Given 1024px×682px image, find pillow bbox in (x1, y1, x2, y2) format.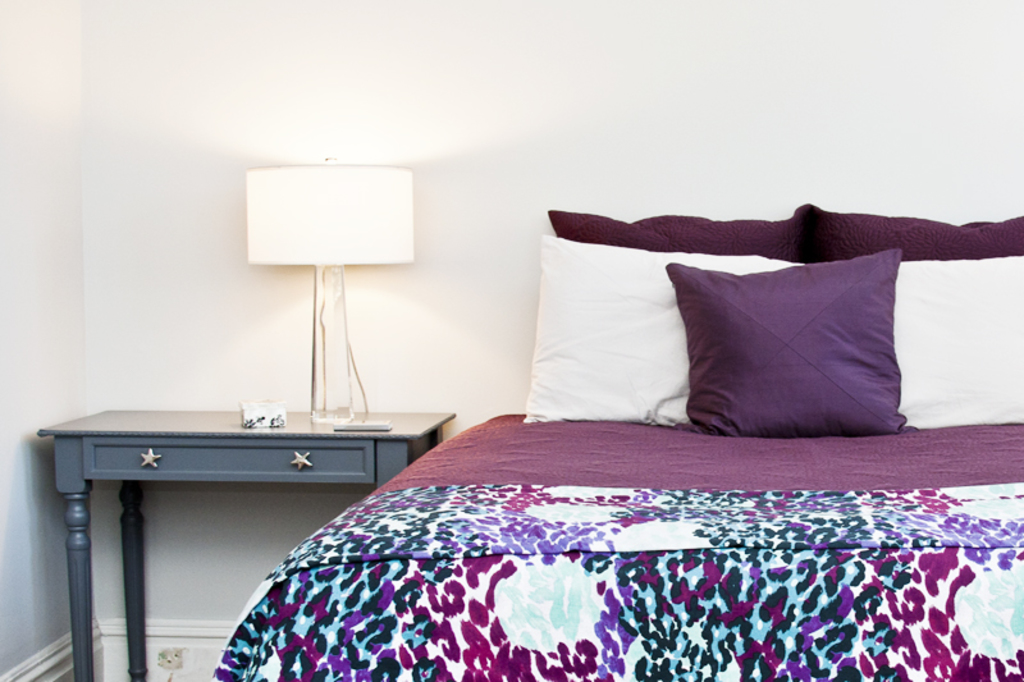
(547, 203, 824, 261).
